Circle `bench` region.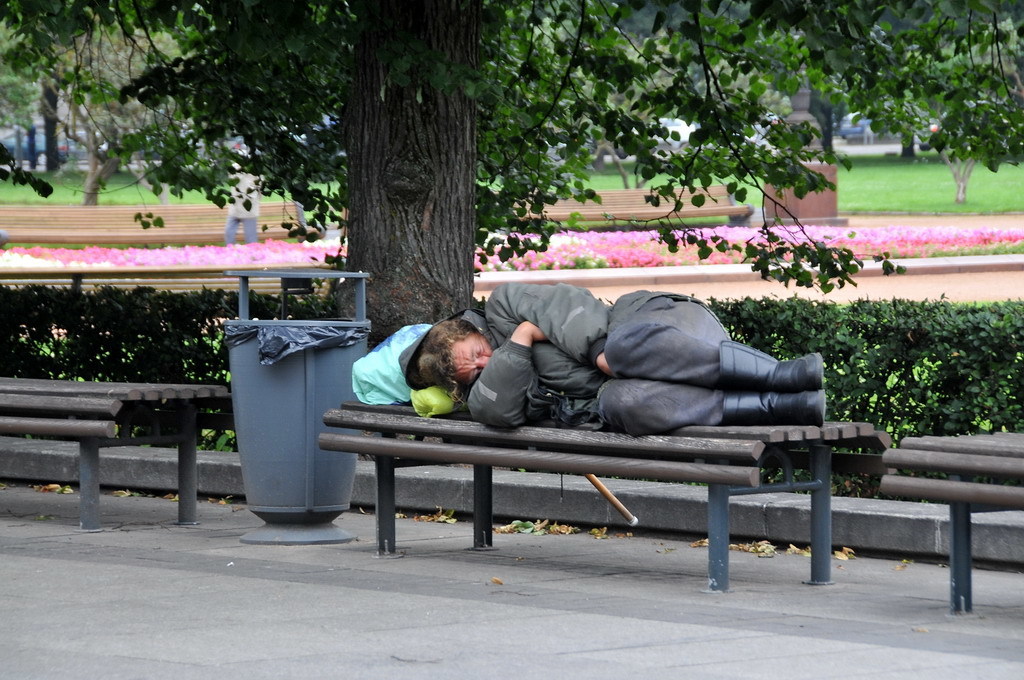
Region: crop(0, 377, 226, 528).
